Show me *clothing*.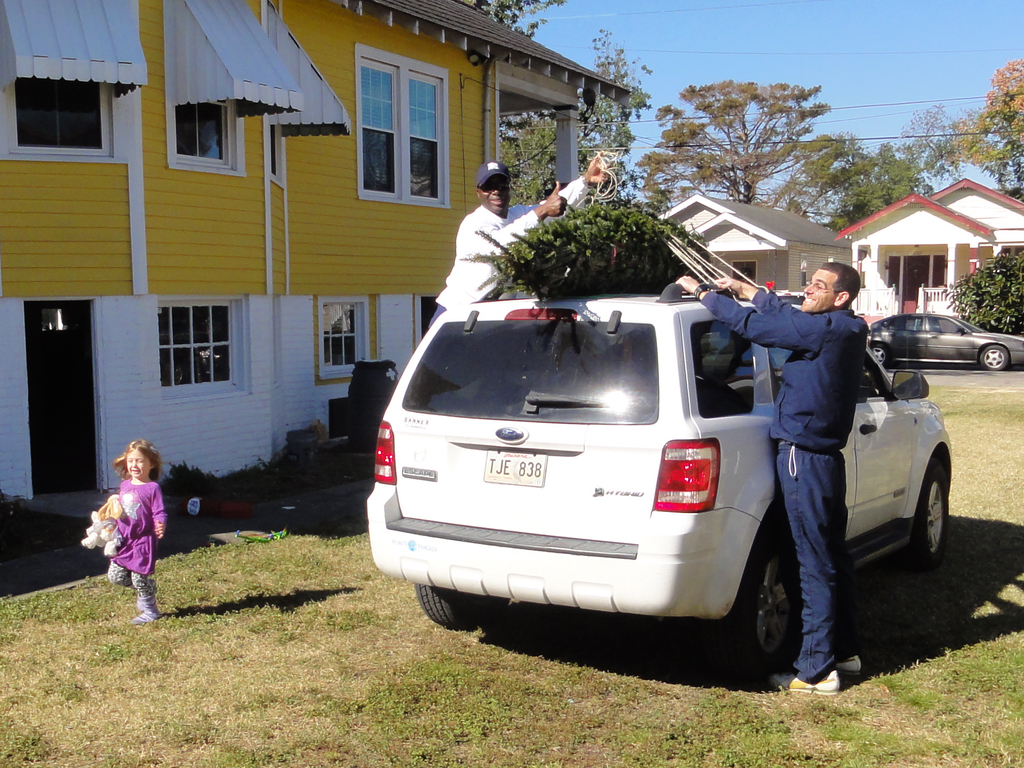
*clothing* is here: crop(108, 479, 166, 607).
